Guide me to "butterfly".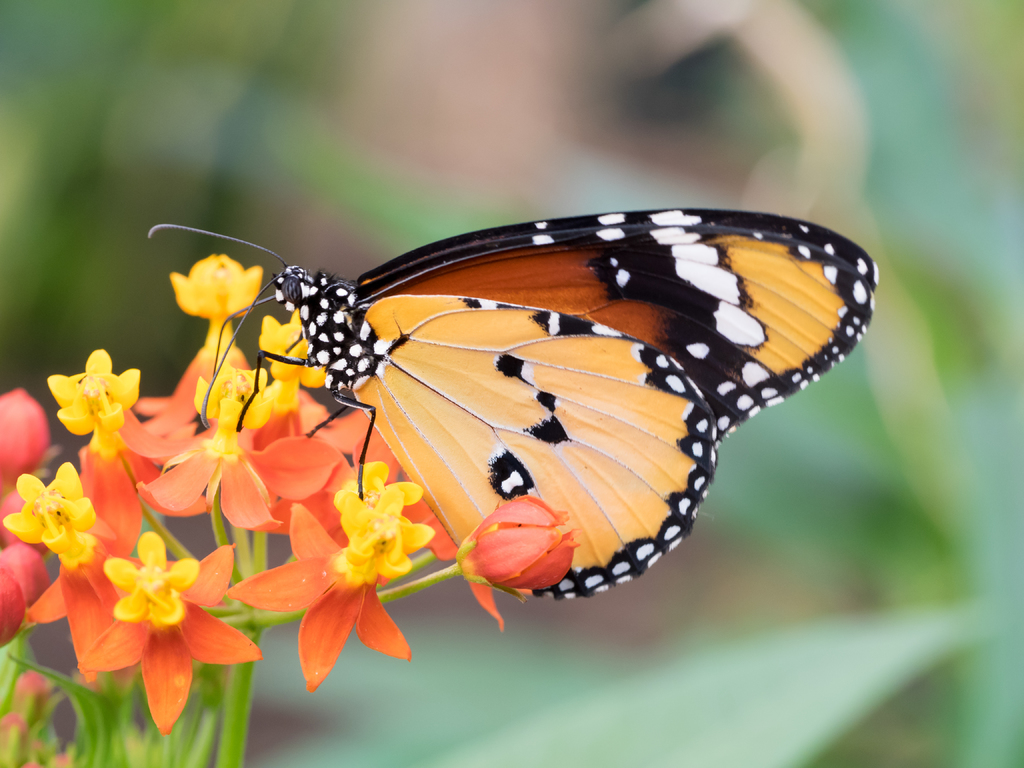
Guidance: region(147, 207, 879, 596).
